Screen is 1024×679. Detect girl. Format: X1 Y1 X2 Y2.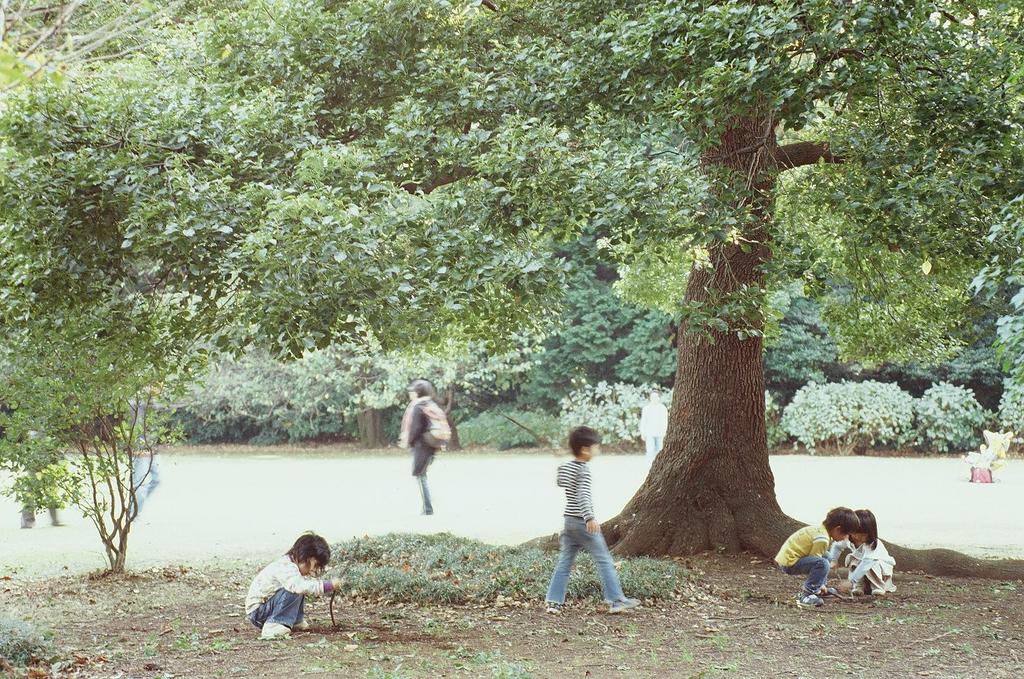
827 505 902 595.
